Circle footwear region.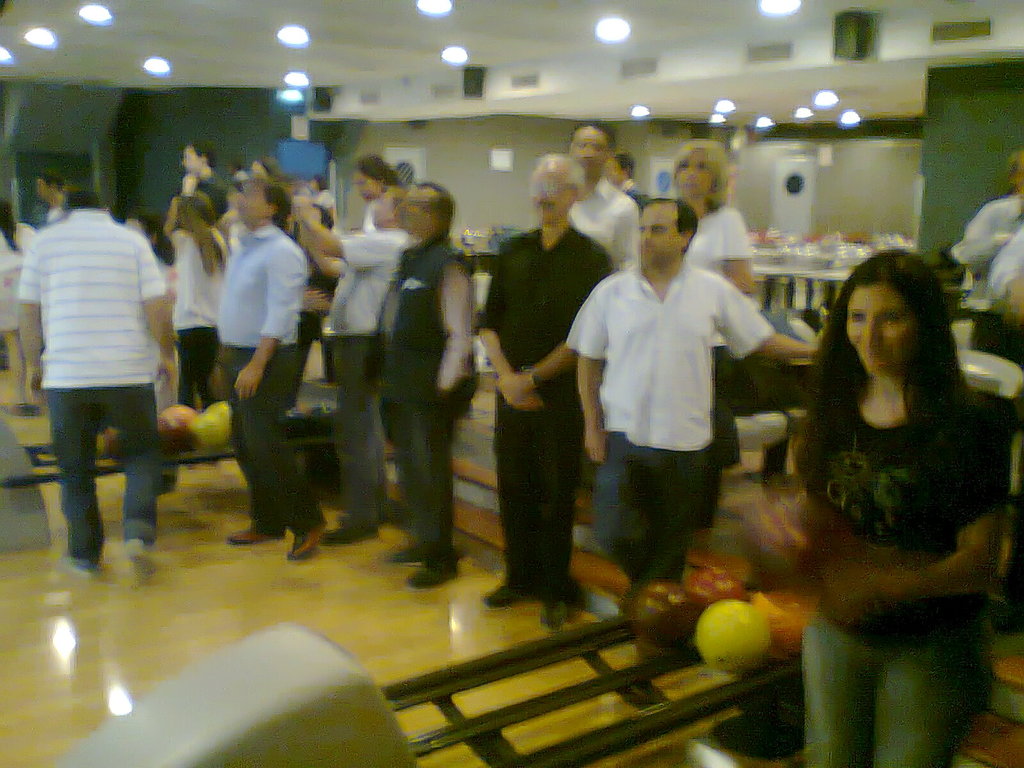
Region: select_region(289, 529, 328, 559).
